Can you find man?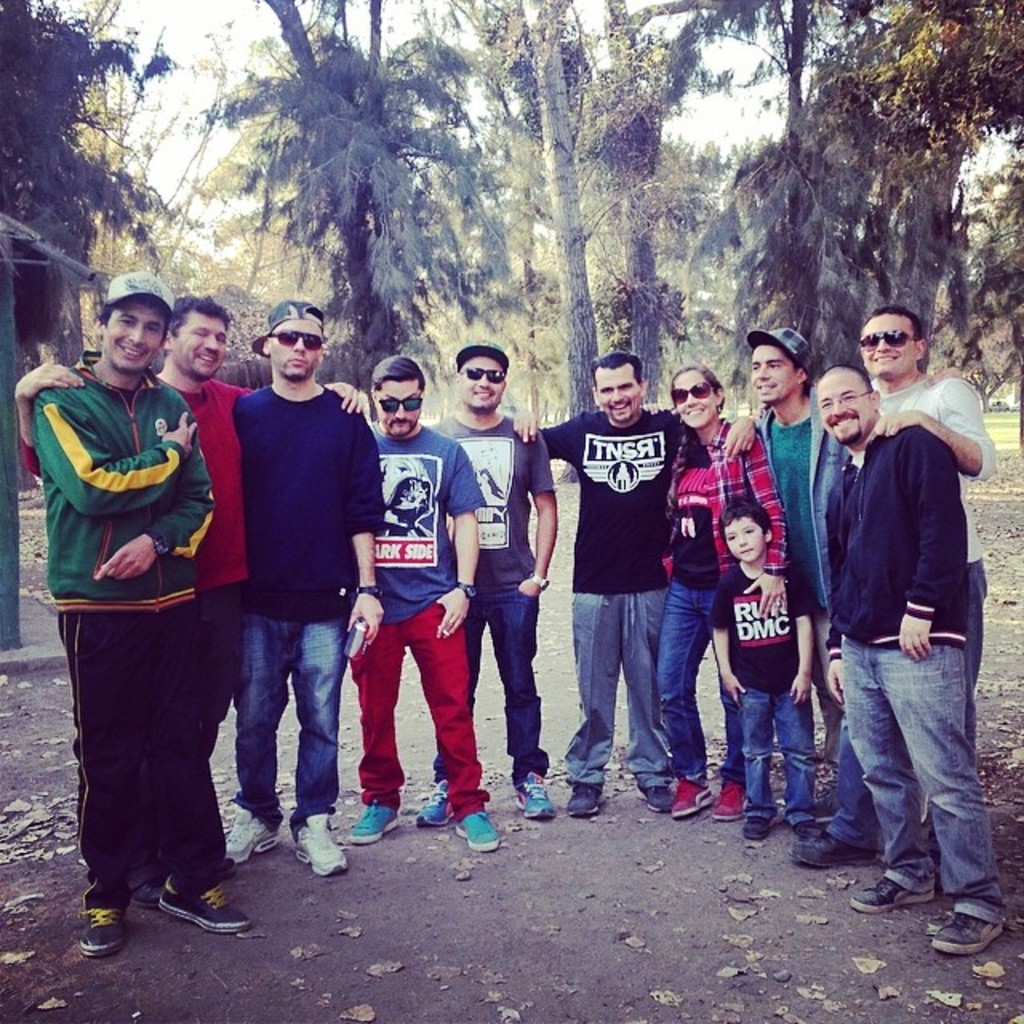
Yes, bounding box: bbox=[11, 298, 371, 810].
